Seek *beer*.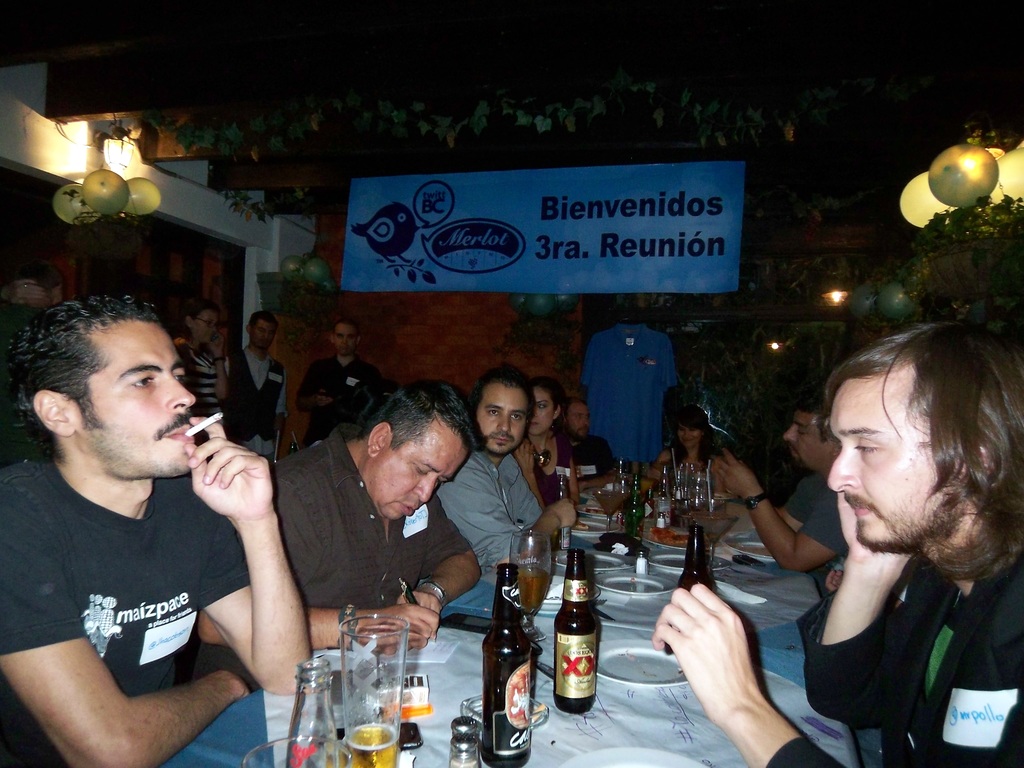
(553,550,598,712).
